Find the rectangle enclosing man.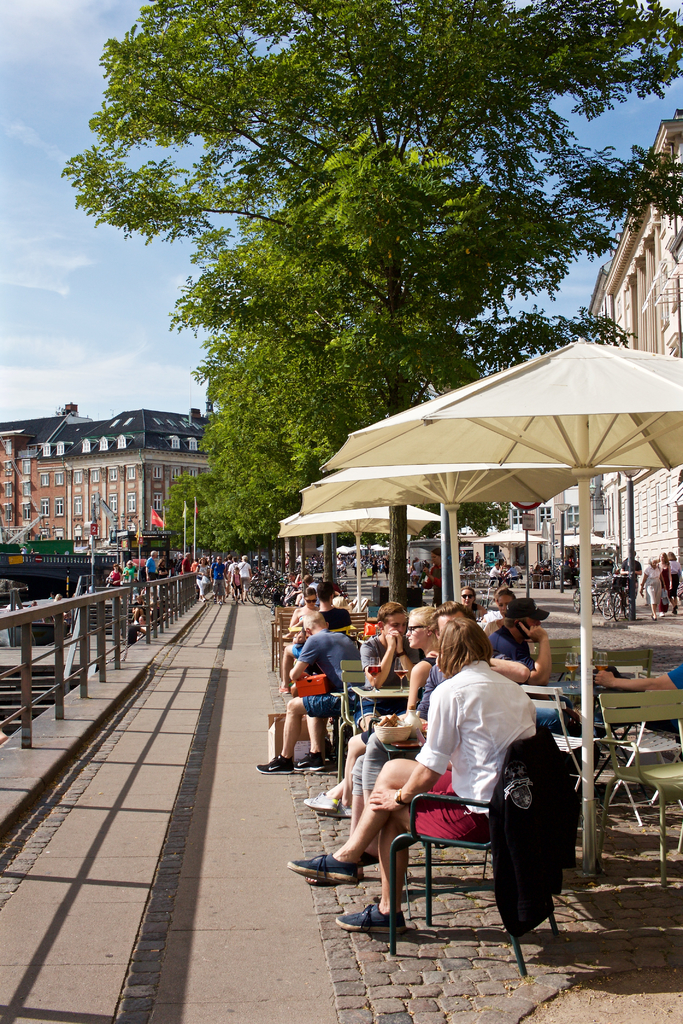
348:600:423:733.
